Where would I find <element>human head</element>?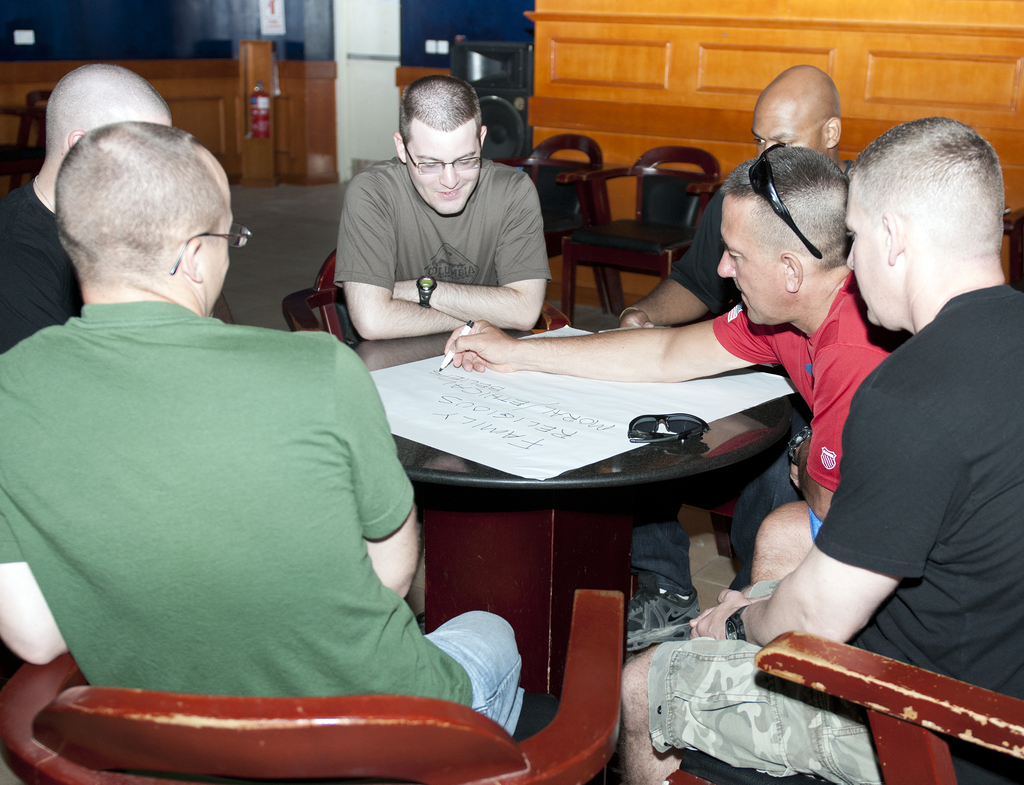
At region(54, 117, 254, 314).
